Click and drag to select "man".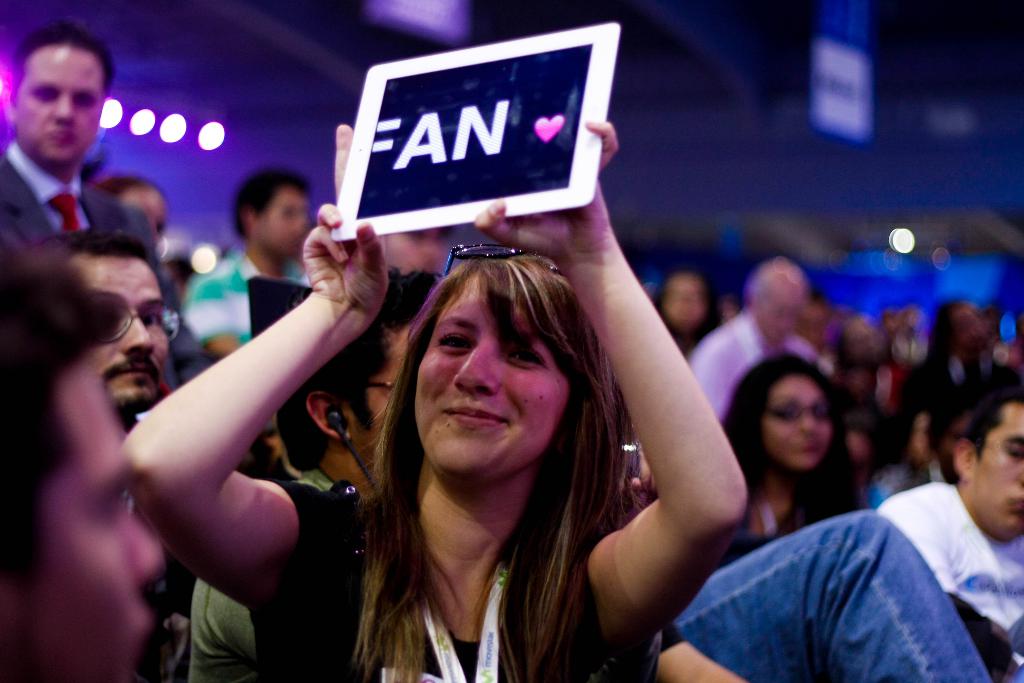
Selection: 0, 265, 172, 682.
